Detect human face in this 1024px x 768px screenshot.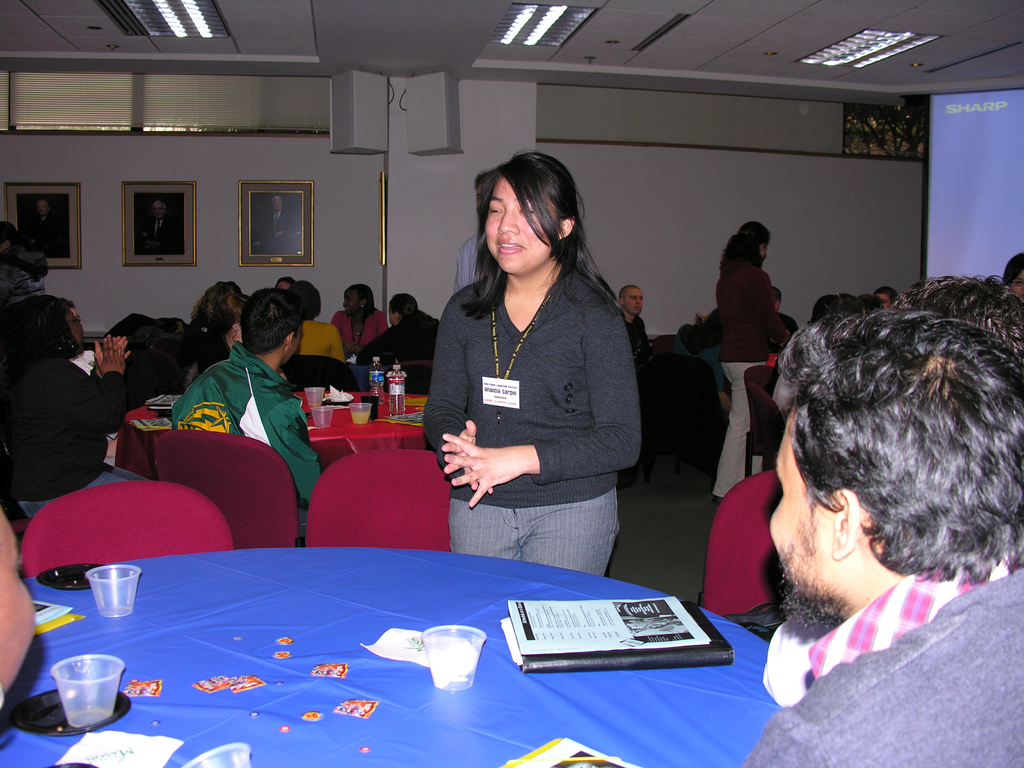
Detection: rect(769, 413, 837, 602).
